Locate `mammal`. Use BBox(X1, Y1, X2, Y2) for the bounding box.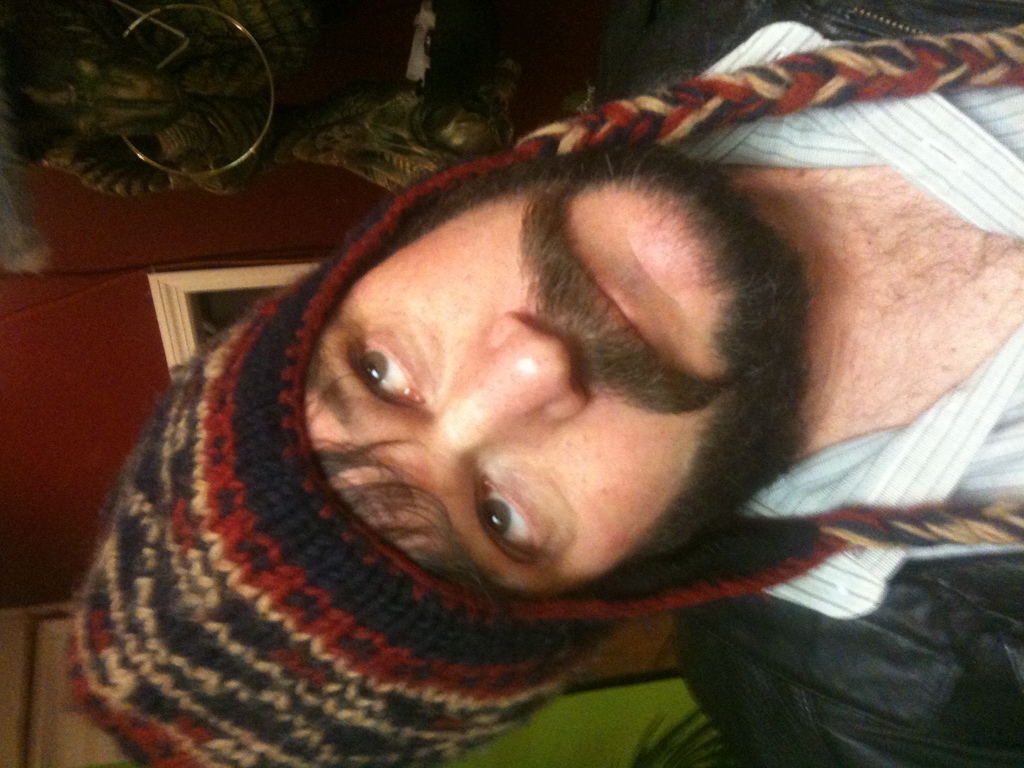
BBox(0, 52, 1023, 767).
